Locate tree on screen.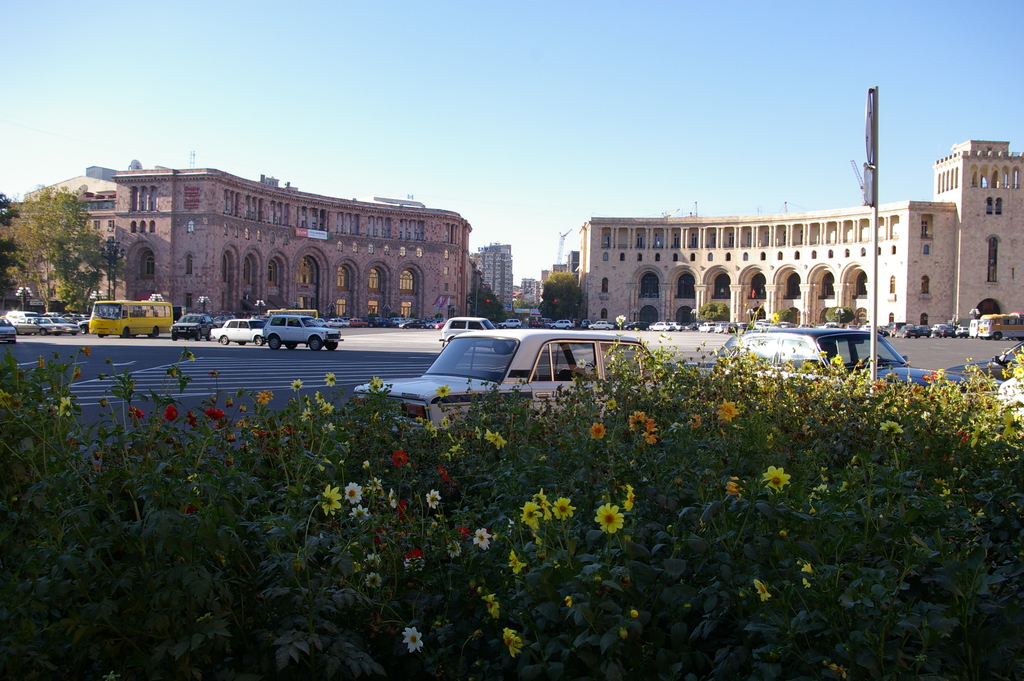
On screen at crop(700, 299, 730, 322).
